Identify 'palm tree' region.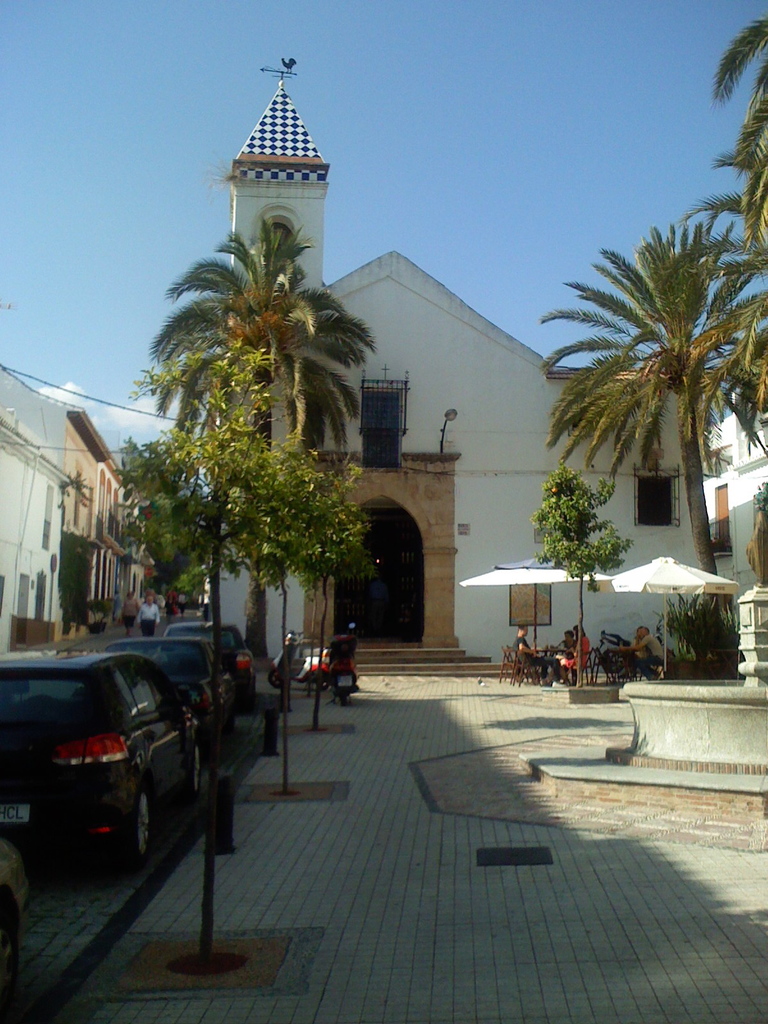
Region: (705, 20, 767, 272).
